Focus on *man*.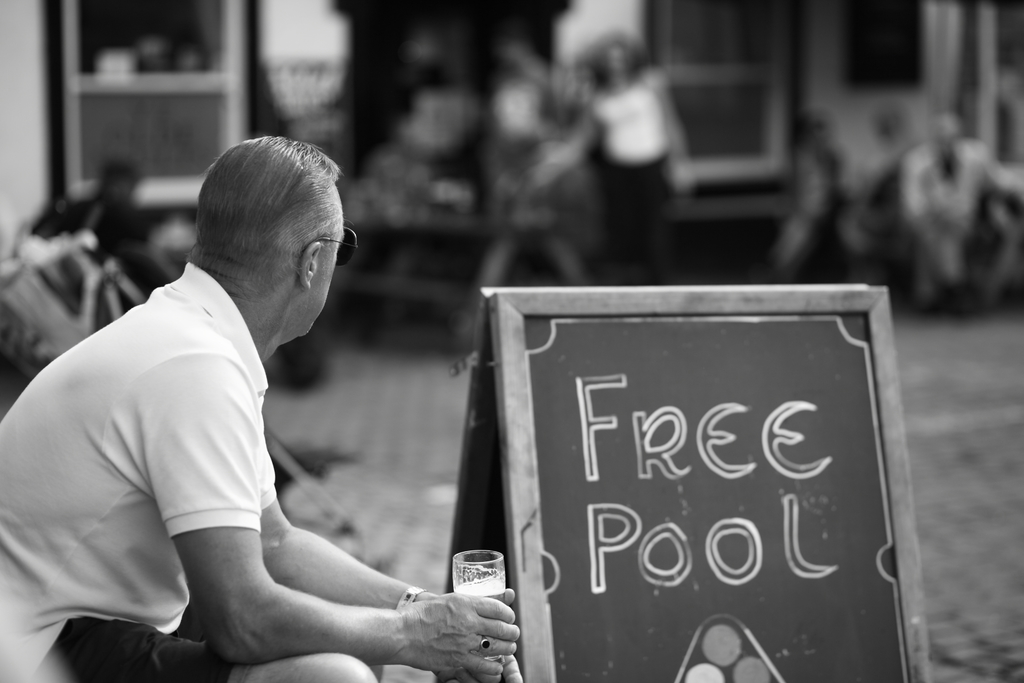
Focused at detection(24, 109, 476, 681).
